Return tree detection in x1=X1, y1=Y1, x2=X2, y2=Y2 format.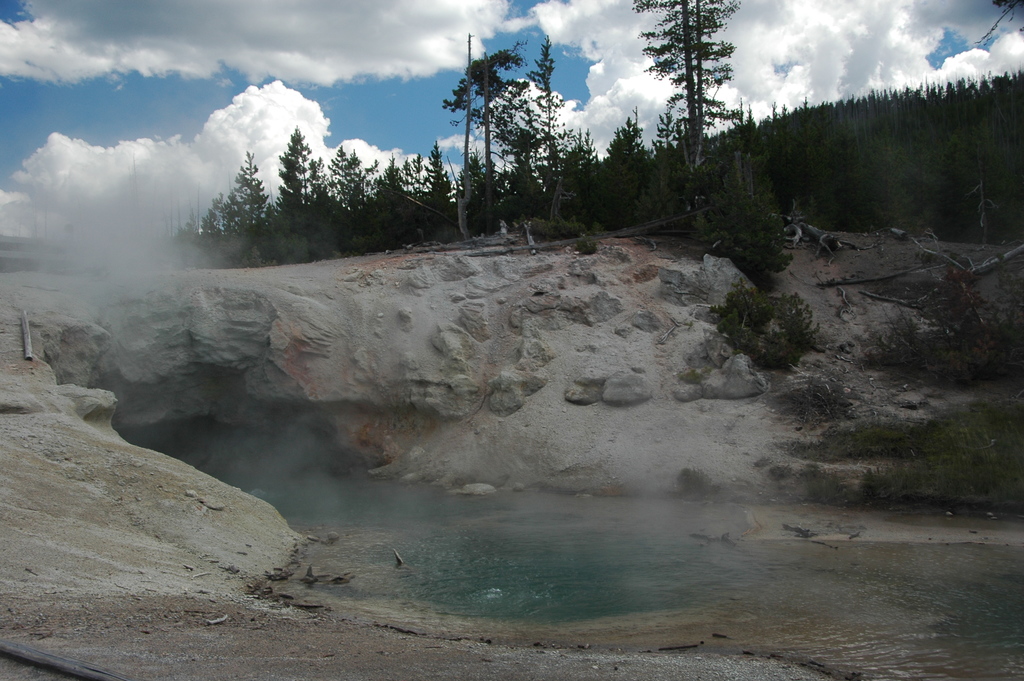
x1=373, y1=145, x2=413, y2=252.
